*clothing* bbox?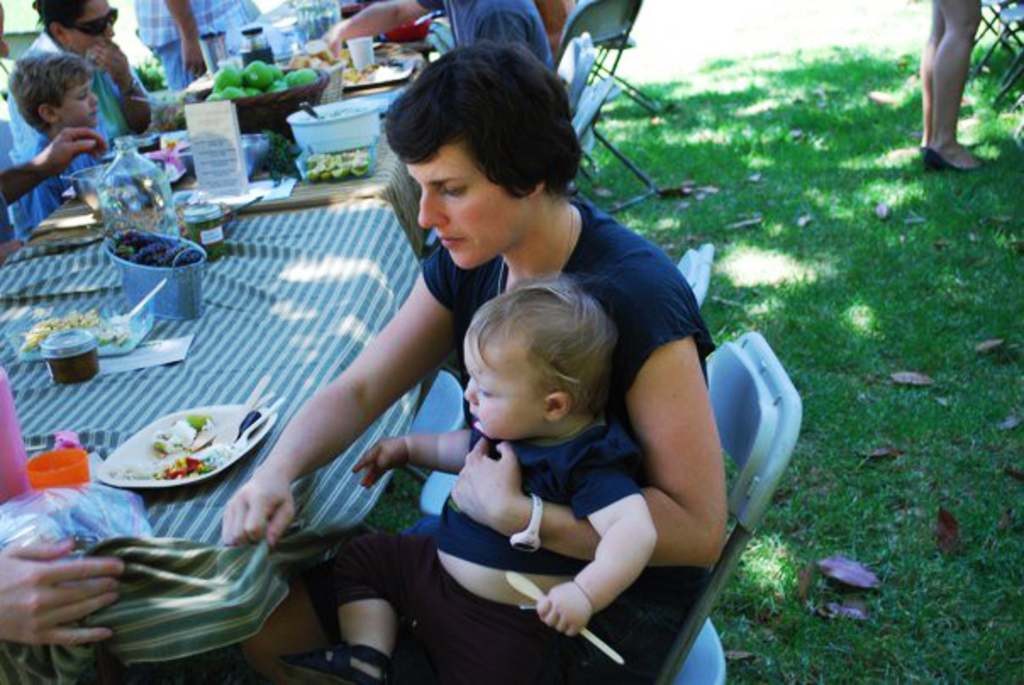
BBox(324, 409, 644, 683)
